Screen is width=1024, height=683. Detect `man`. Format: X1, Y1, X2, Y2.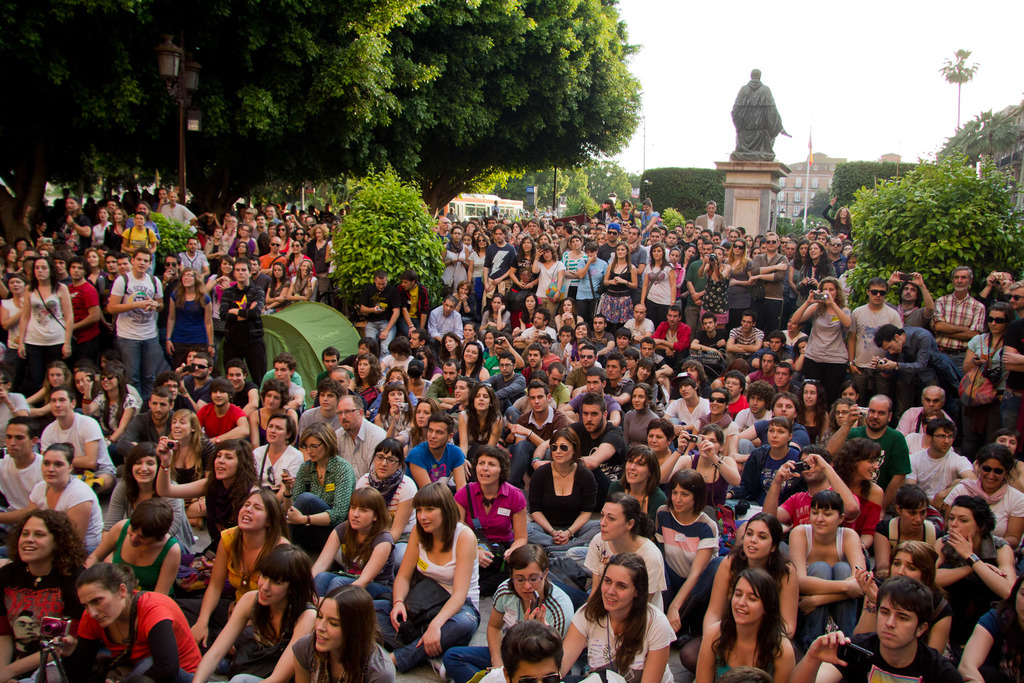
888, 384, 956, 441.
